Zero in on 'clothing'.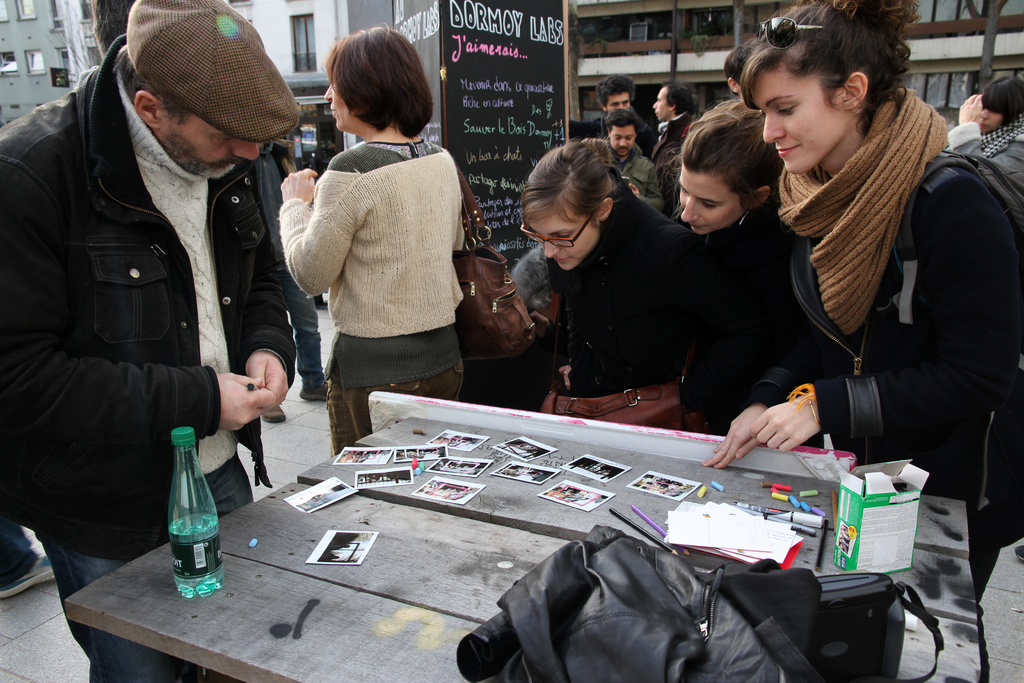
Zeroed in: [666,206,792,441].
